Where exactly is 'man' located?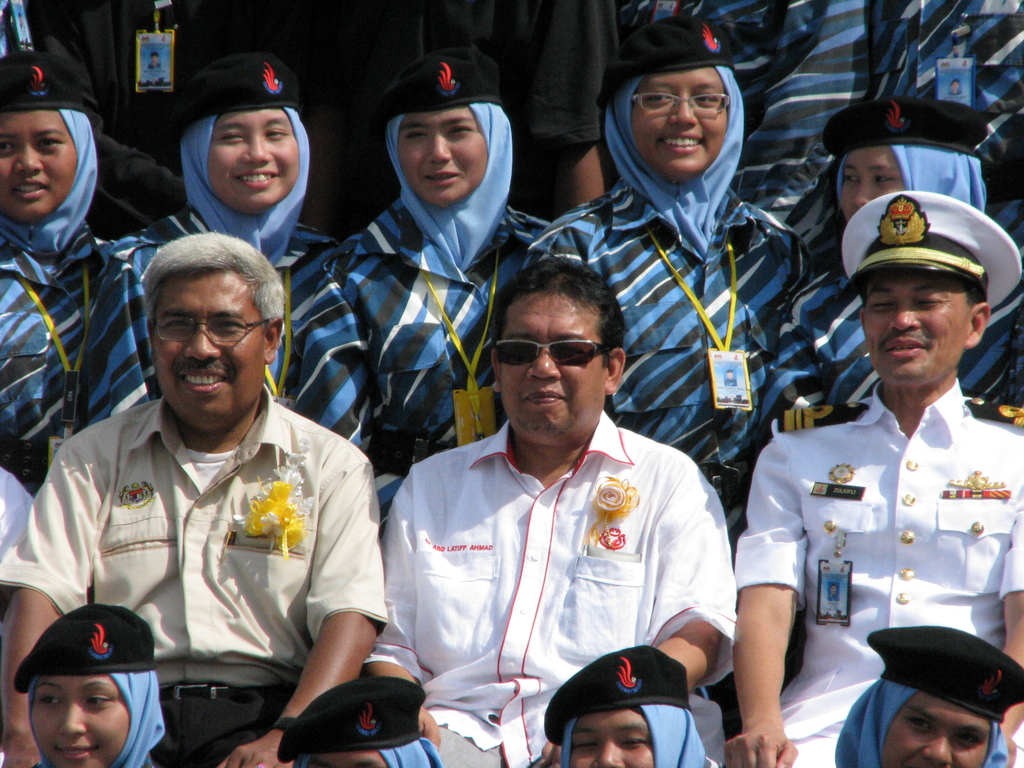
Its bounding box is Rect(730, 188, 1023, 767).
